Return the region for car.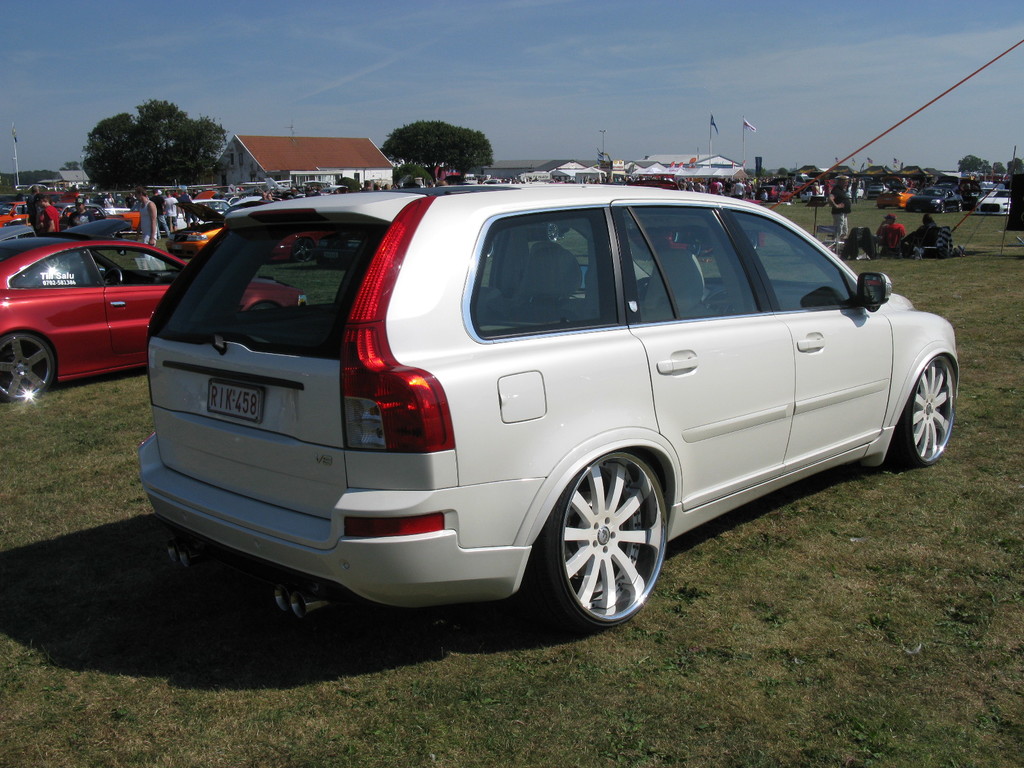
select_region(983, 188, 1007, 215).
